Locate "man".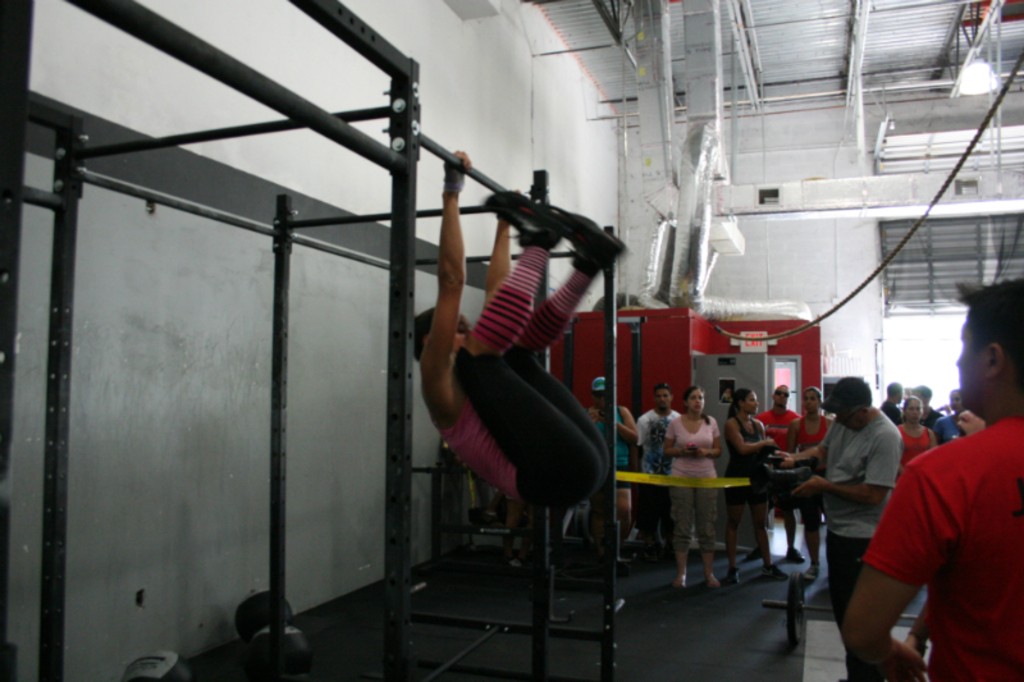
Bounding box: Rect(755, 377, 799, 558).
